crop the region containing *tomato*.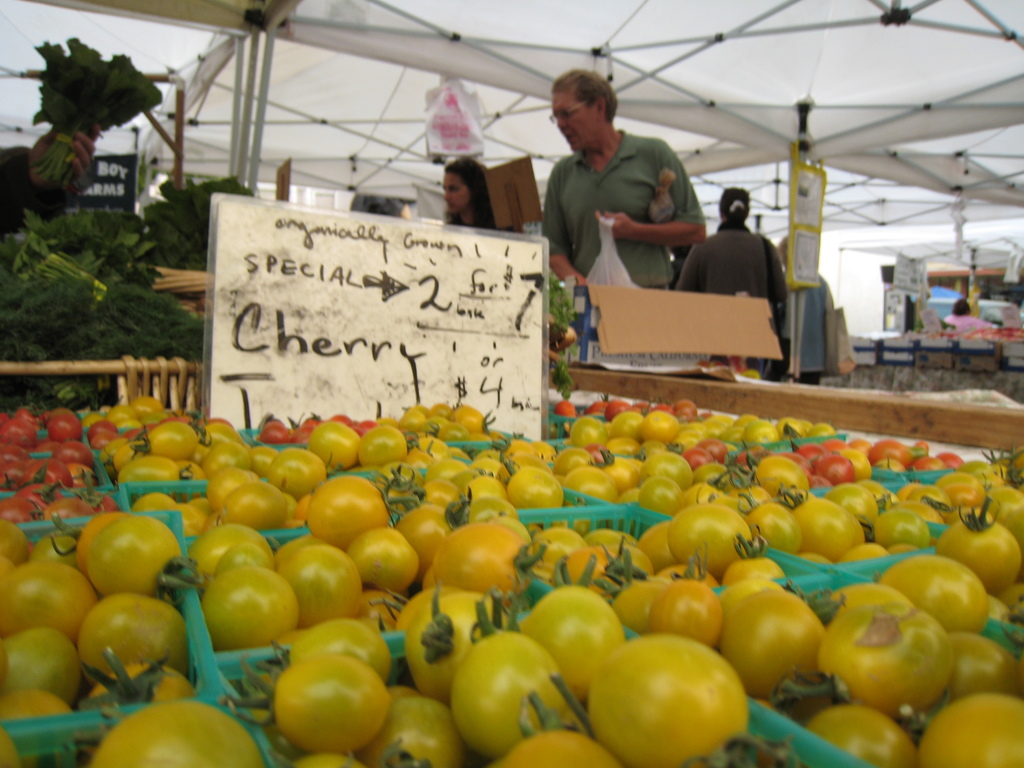
Crop region: left=350, top=522, right=408, bottom=593.
